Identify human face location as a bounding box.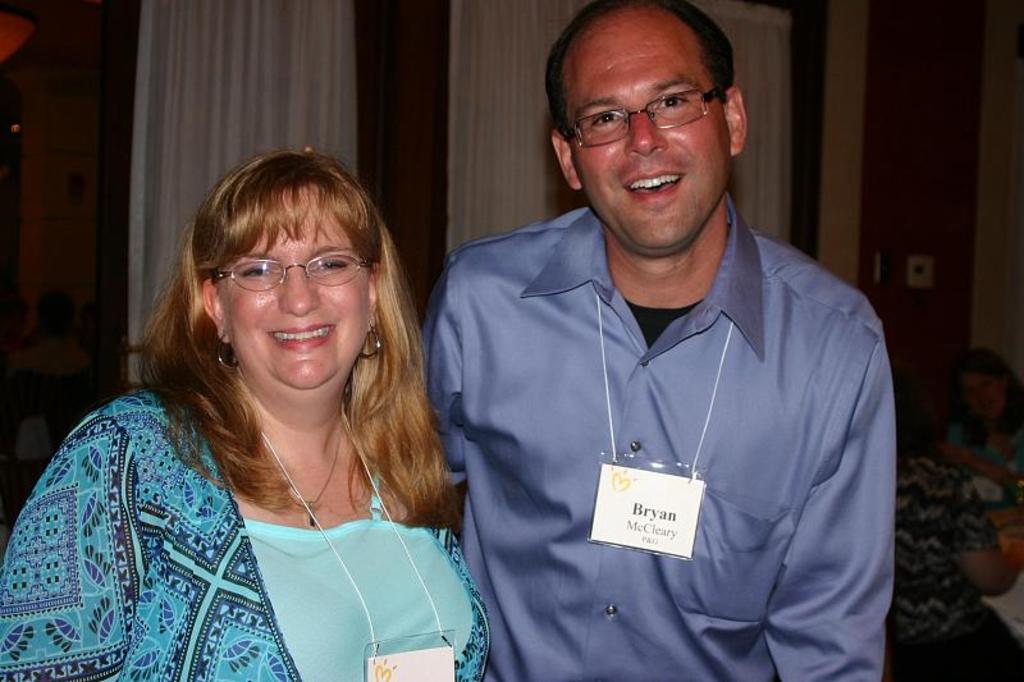
<region>557, 0, 732, 261</region>.
